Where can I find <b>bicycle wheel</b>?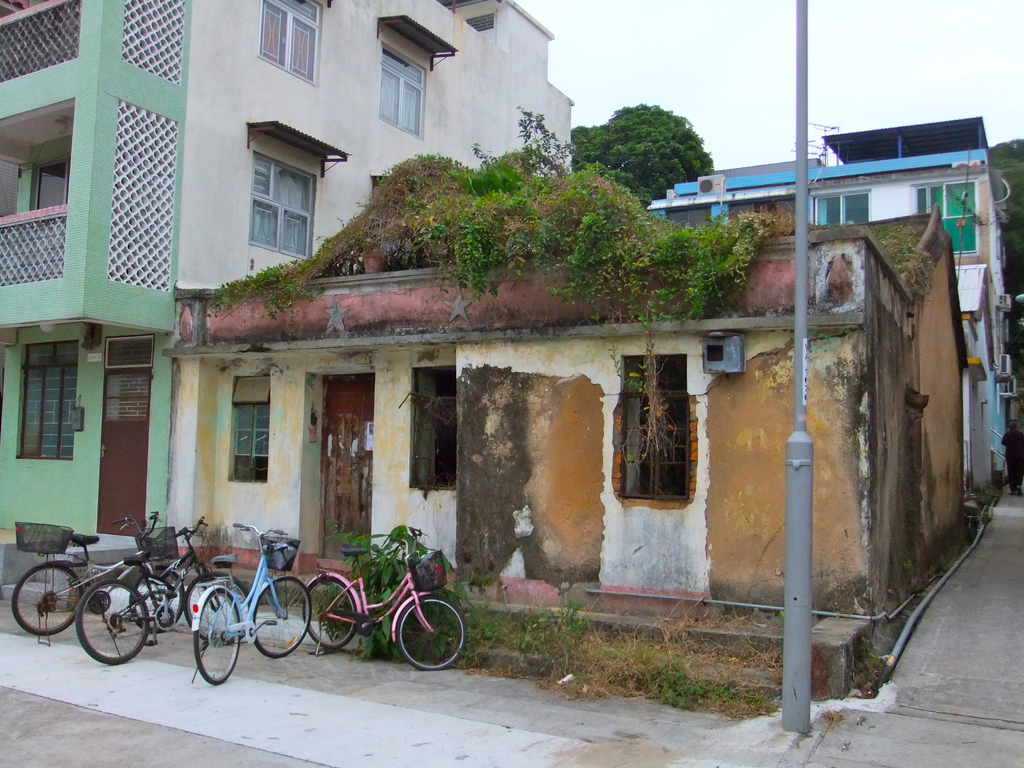
You can find it at l=188, t=574, r=253, b=646.
